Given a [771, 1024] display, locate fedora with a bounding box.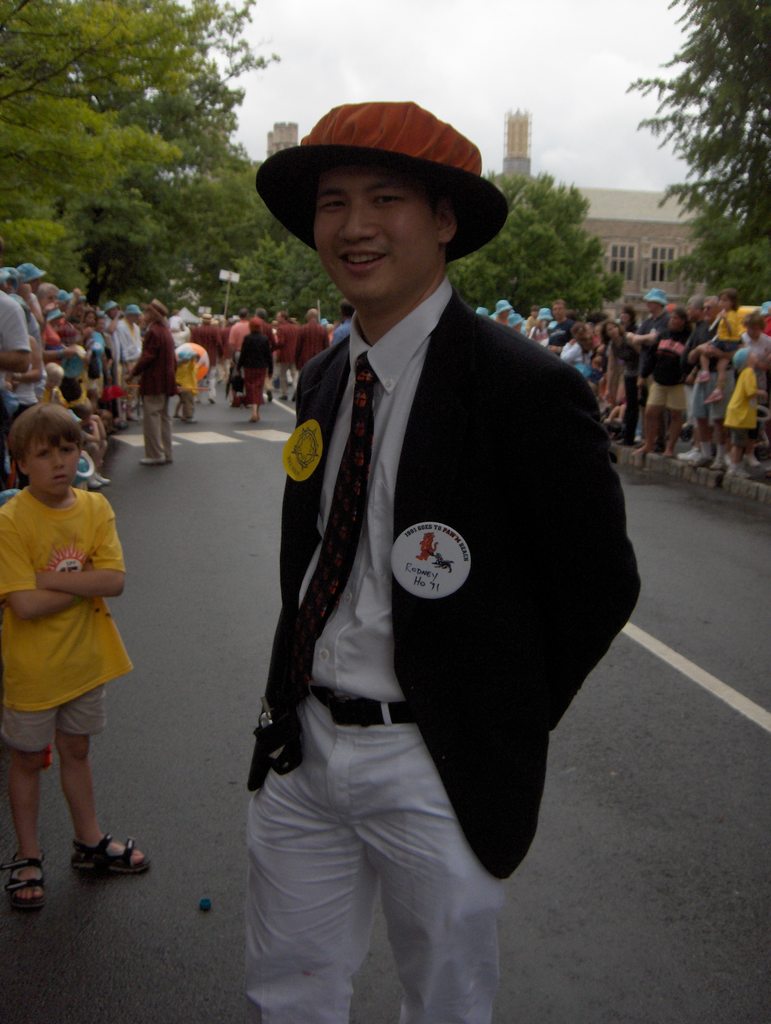
Located: (left=203, top=315, right=215, bottom=322).
